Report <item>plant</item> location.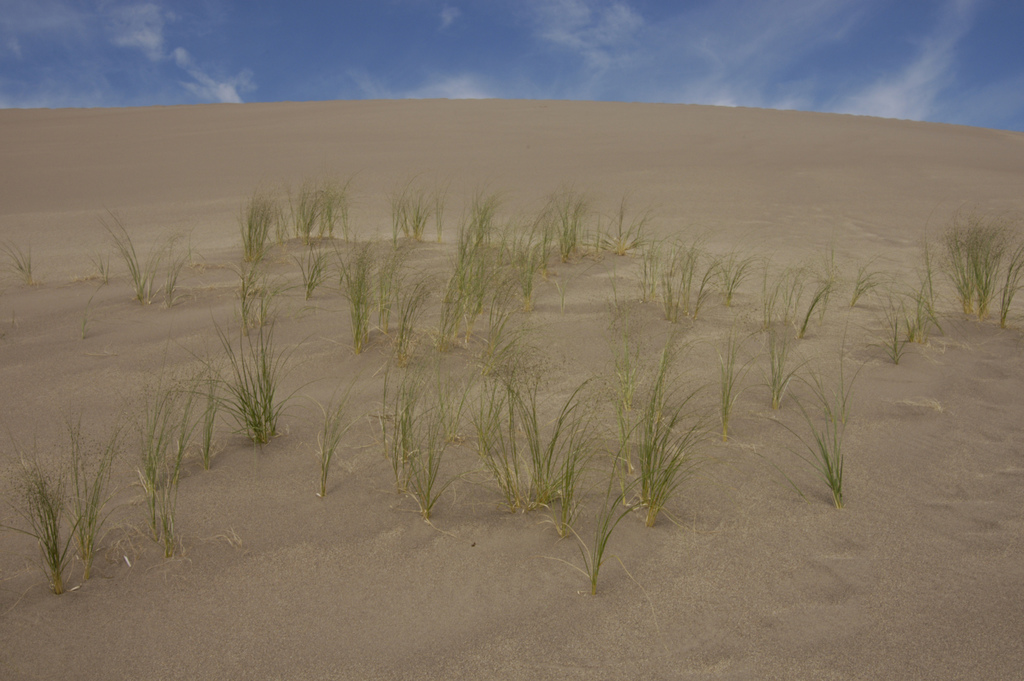
Report: locate(225, 252, 281, 325).
